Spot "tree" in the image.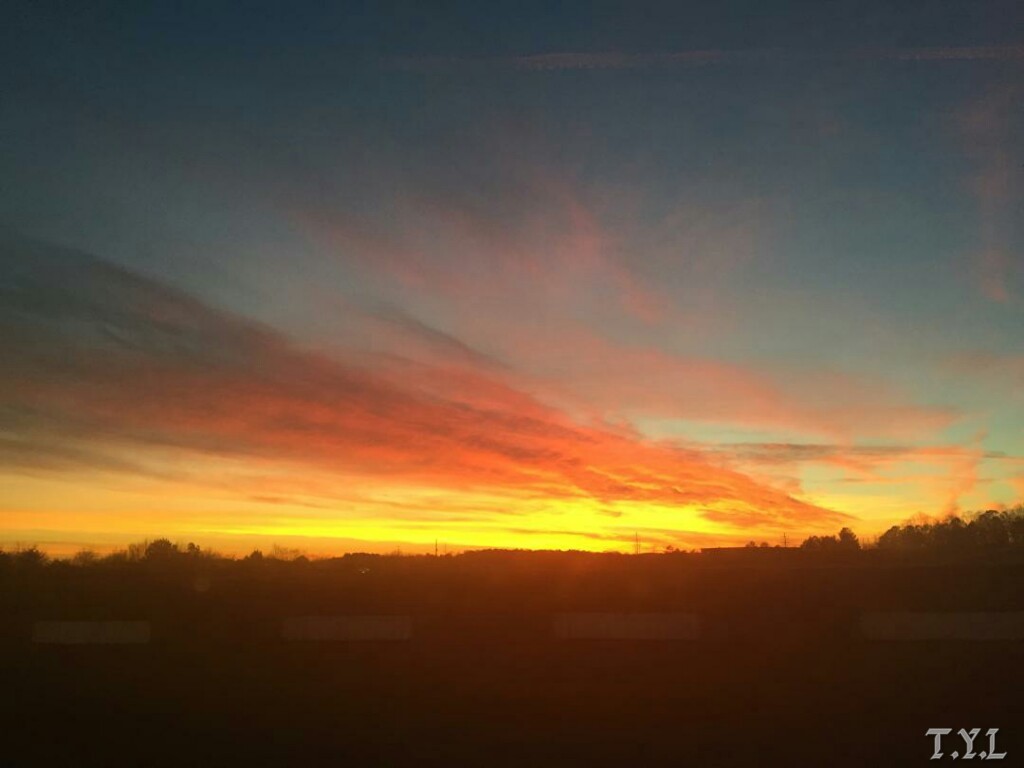
"tree" found at bbox(138, 531, 177, 569).
